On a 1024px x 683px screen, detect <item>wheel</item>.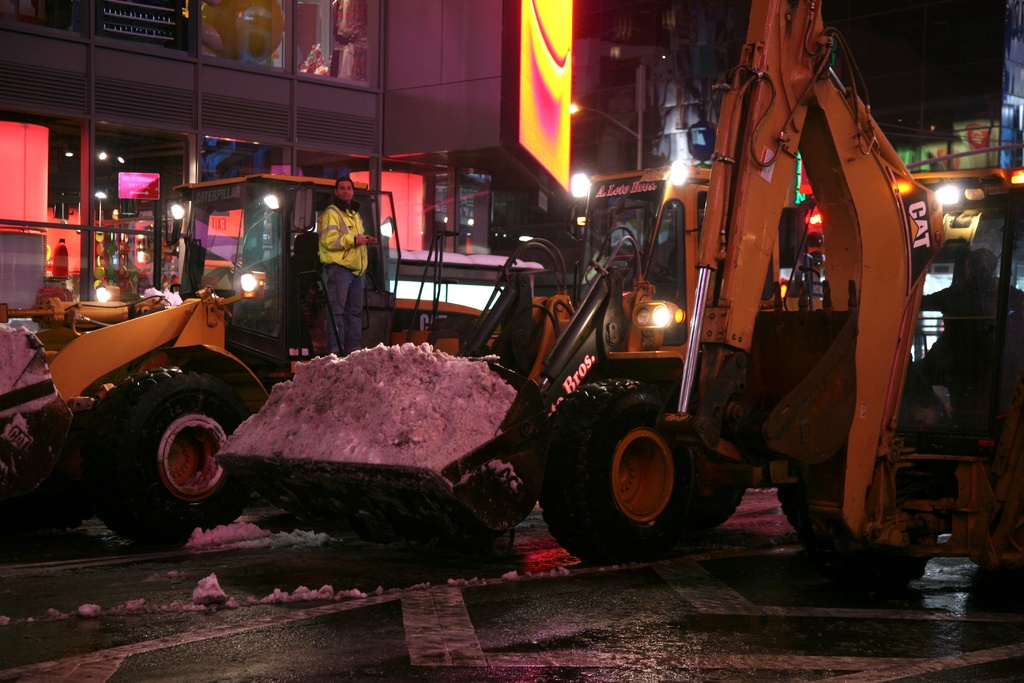
[536, 383, 687, 562].
